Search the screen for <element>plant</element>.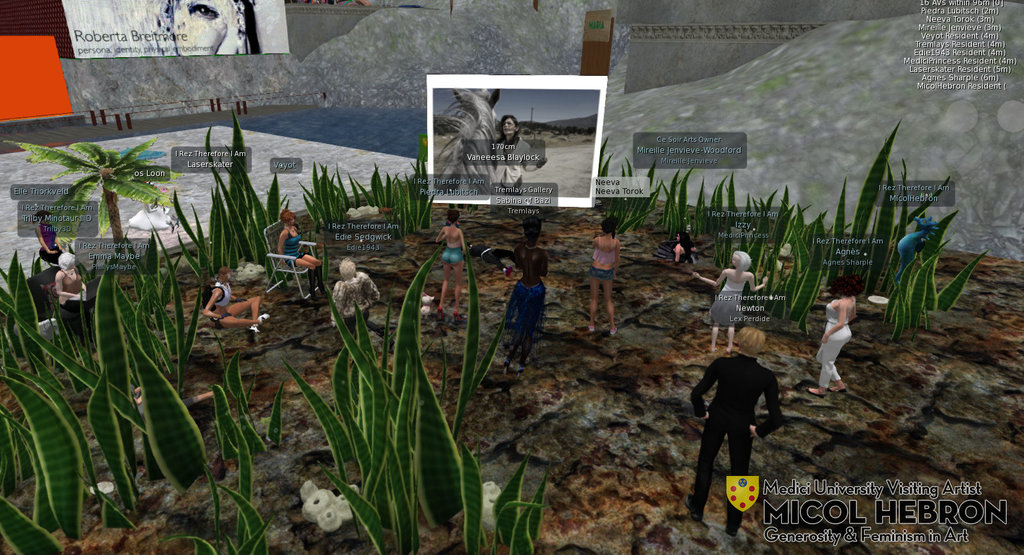
Found at bbox(292, 243, 522, 553).
